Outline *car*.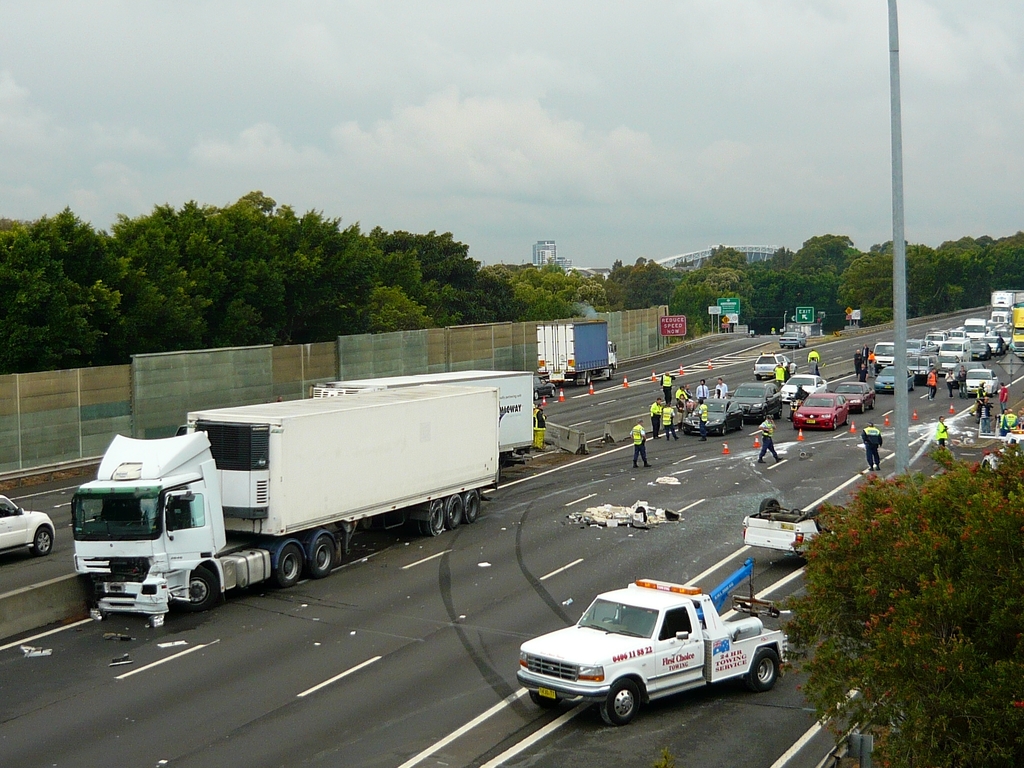
Outline: region(792, 396, 849, 431).
